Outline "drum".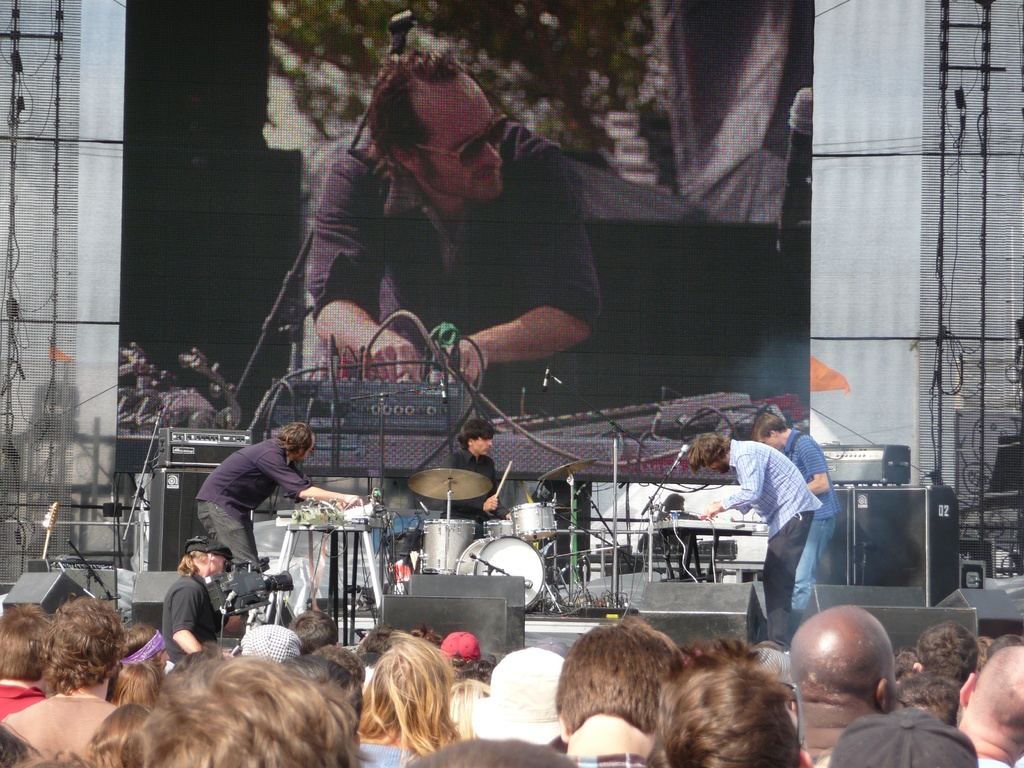
Outline: (509,502,558,540).
